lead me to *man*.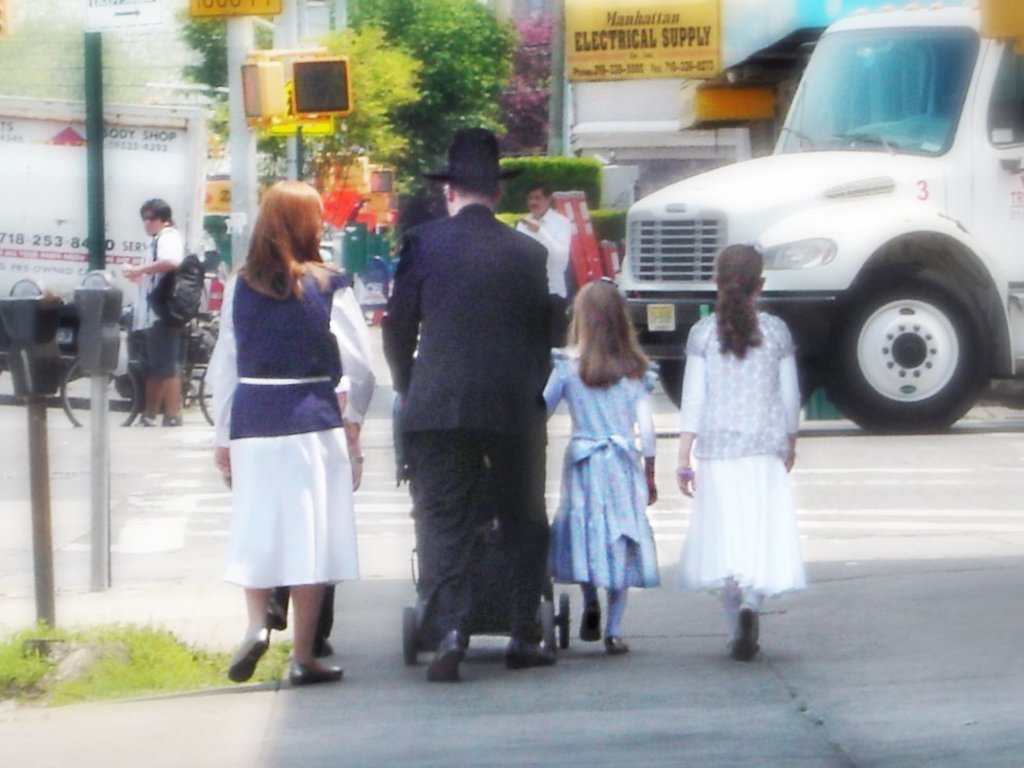
Lead to box(506, 175, 585, 384).
